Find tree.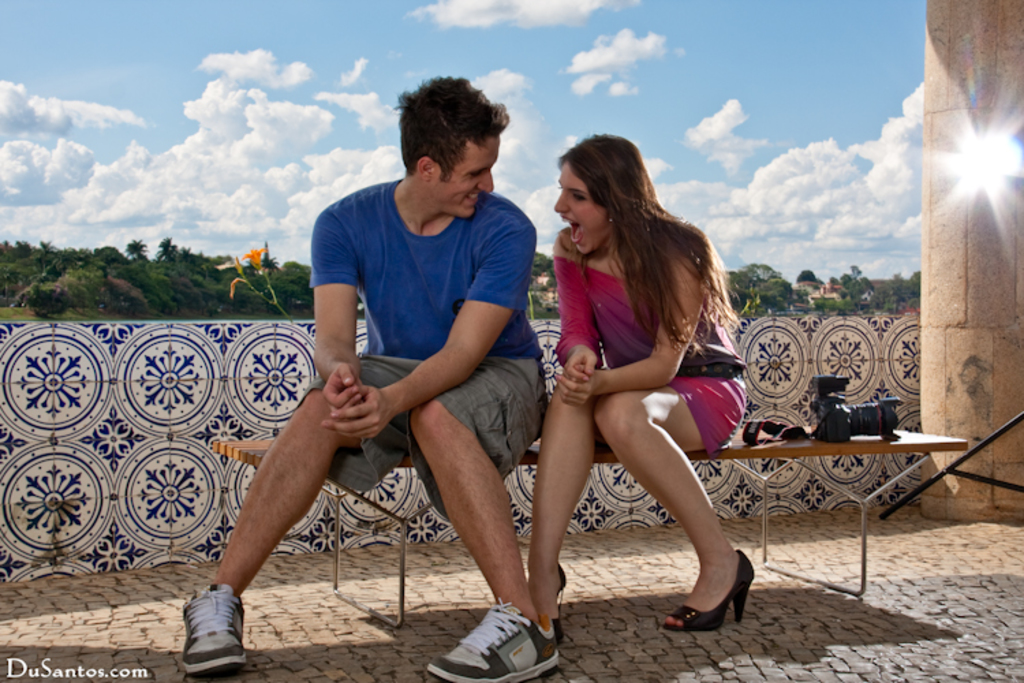
720,260,928,321.
